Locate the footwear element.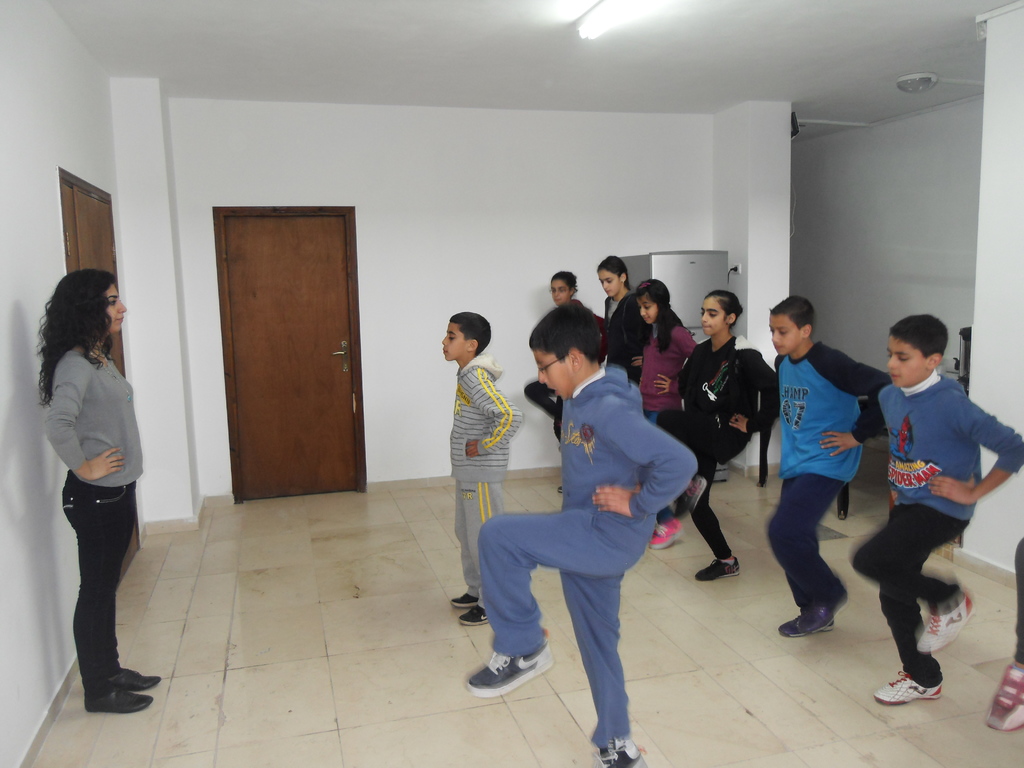
Element bbox: [left=468, top=634, right=558, bottom=696].
